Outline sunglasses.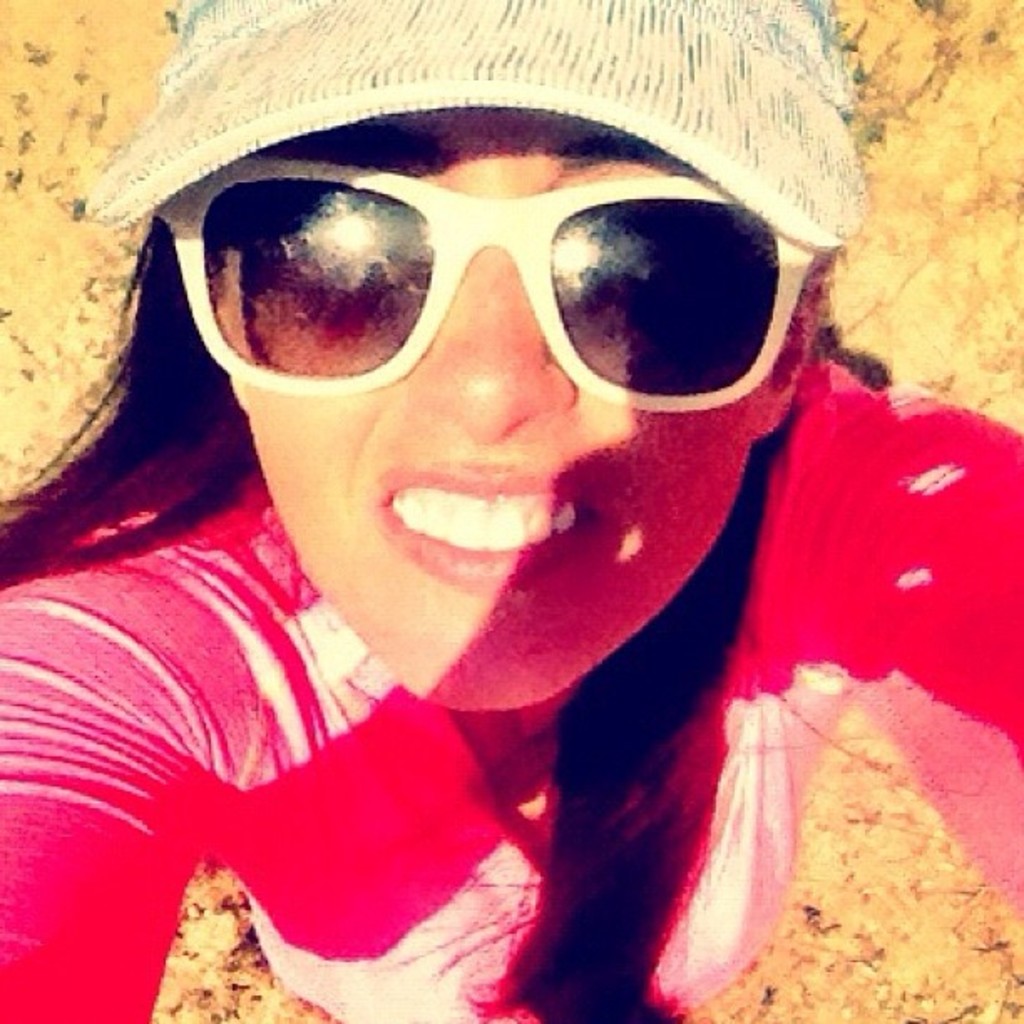
Outline: [x1=156, y1=152, x2=822, y2=415].
